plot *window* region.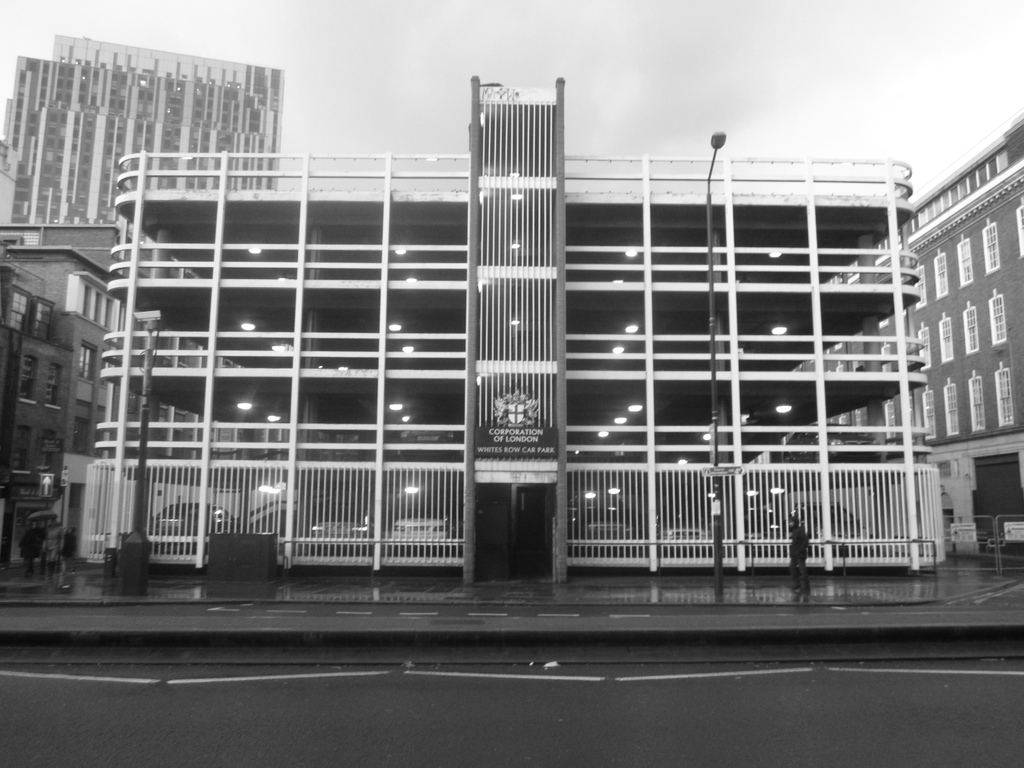
Plotted at region(955, 237, 972, 290).
